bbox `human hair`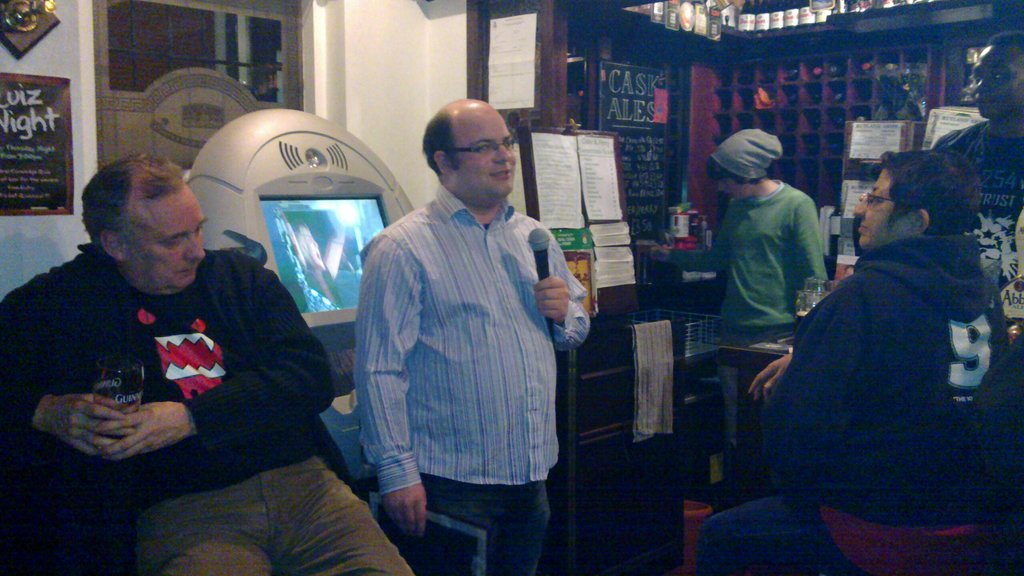
pyautogui.locateOnScreen(76, 150, 197, 269)
